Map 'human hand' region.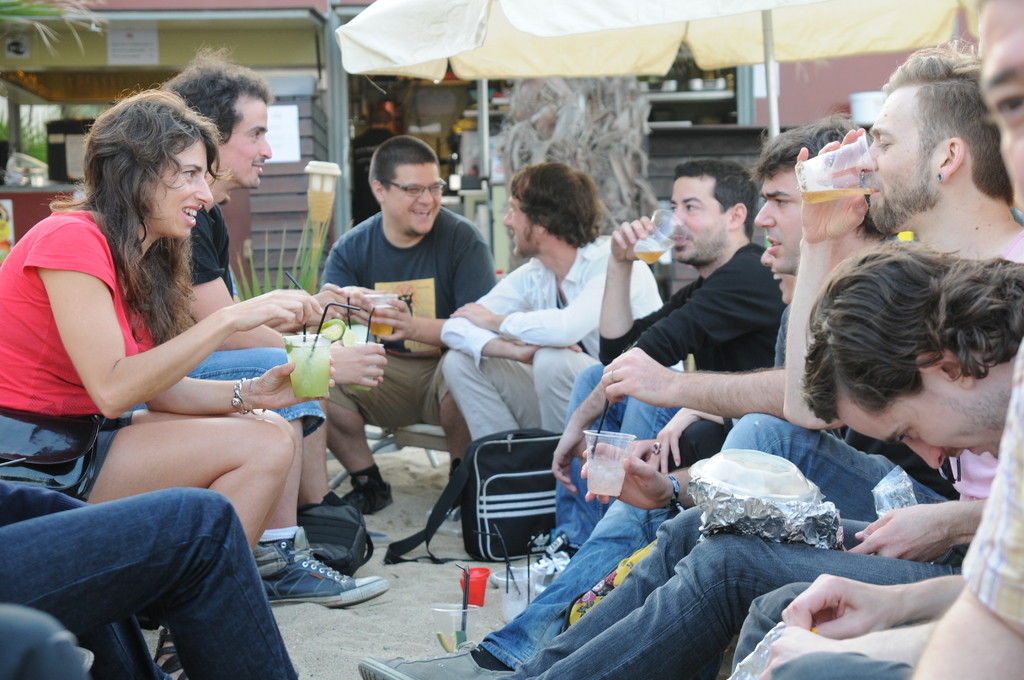
Mapped to [x1=303, y1=285, x2=349, y2=325].
